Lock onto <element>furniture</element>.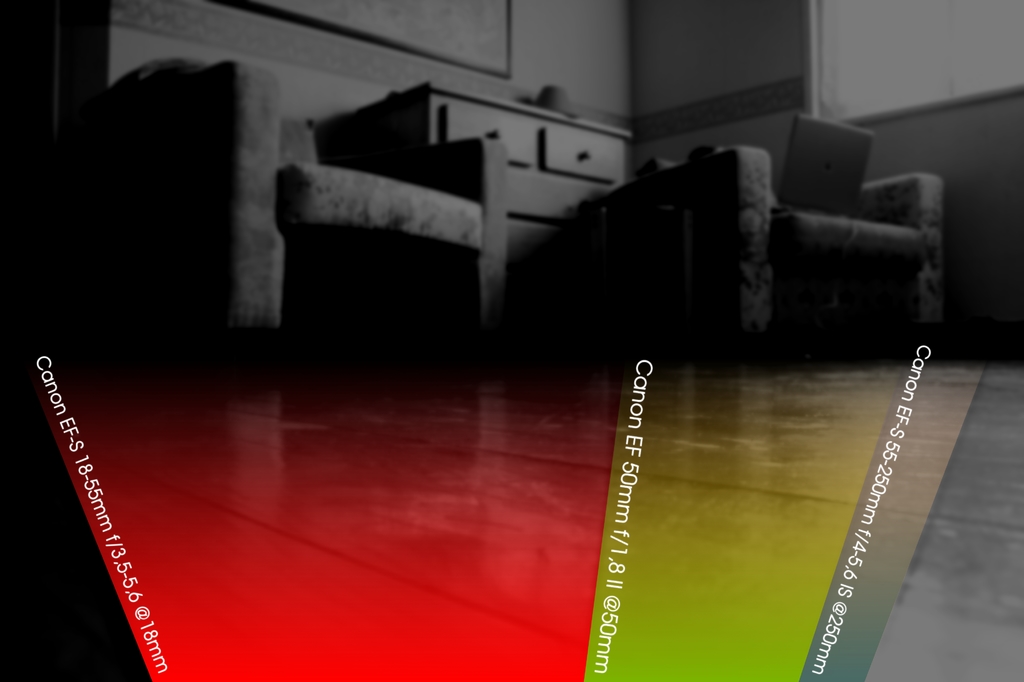
Locked: rect(355, 82, 634, 272).
